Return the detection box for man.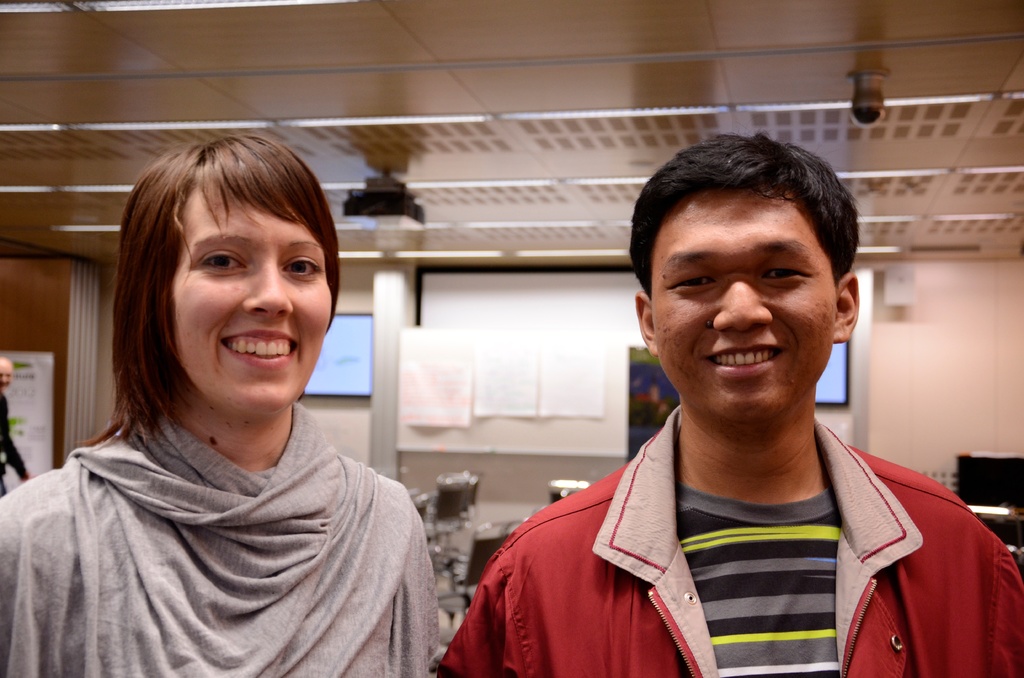
crop(0, 355, 36, 495).
